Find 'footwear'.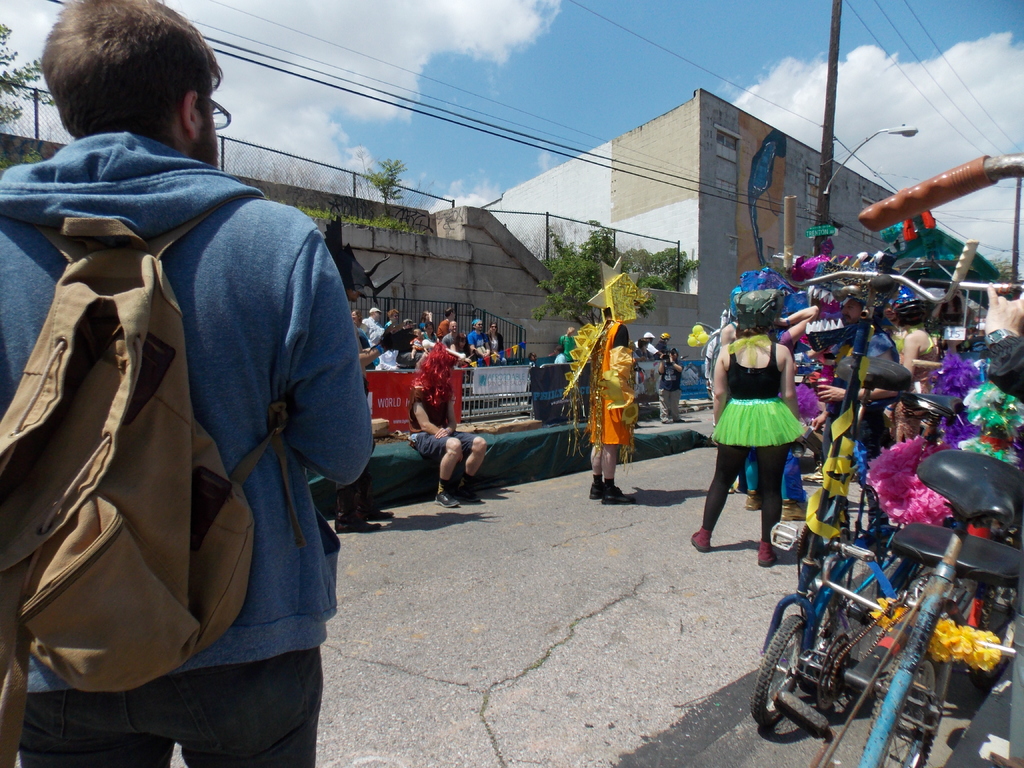
x1=334, y1=515, x2=376, y2=531.
